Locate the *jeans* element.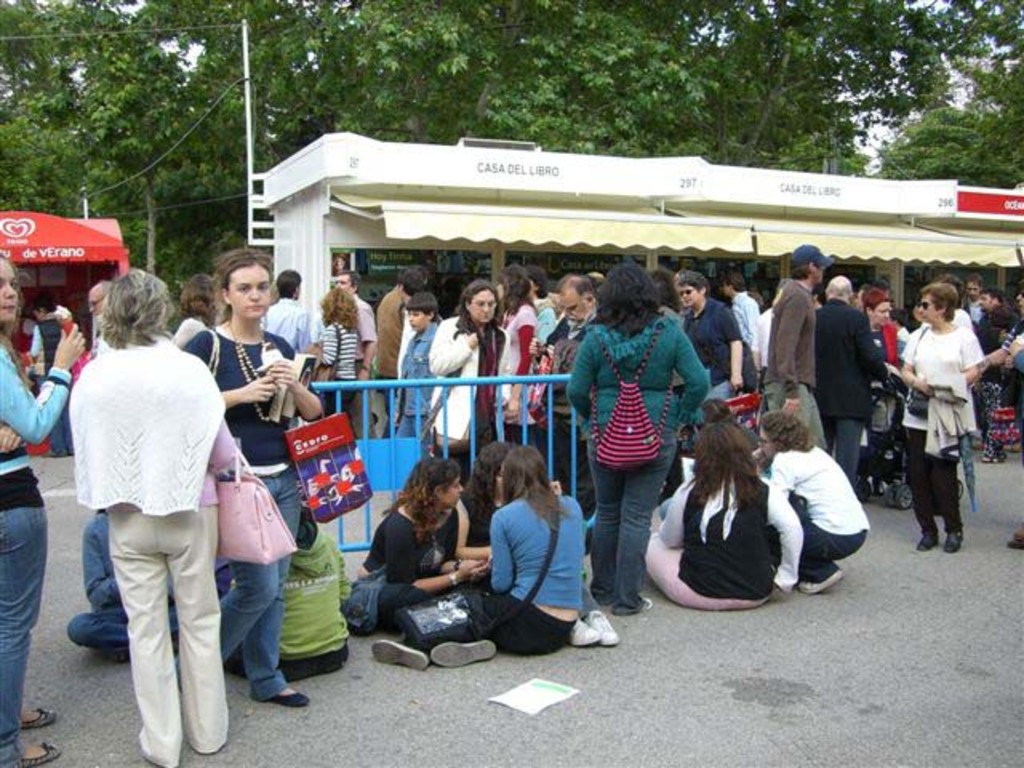
Element bbox: [598,454,666,613].
